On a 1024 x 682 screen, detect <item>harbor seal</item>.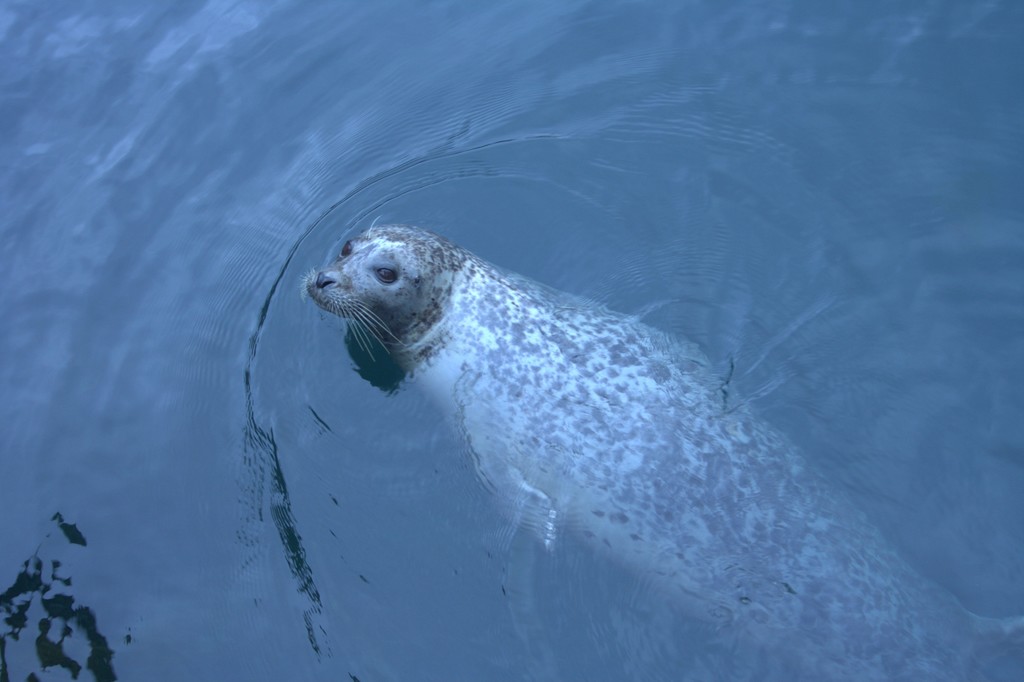
left=305, top=213, right=1023, bottom=681.
